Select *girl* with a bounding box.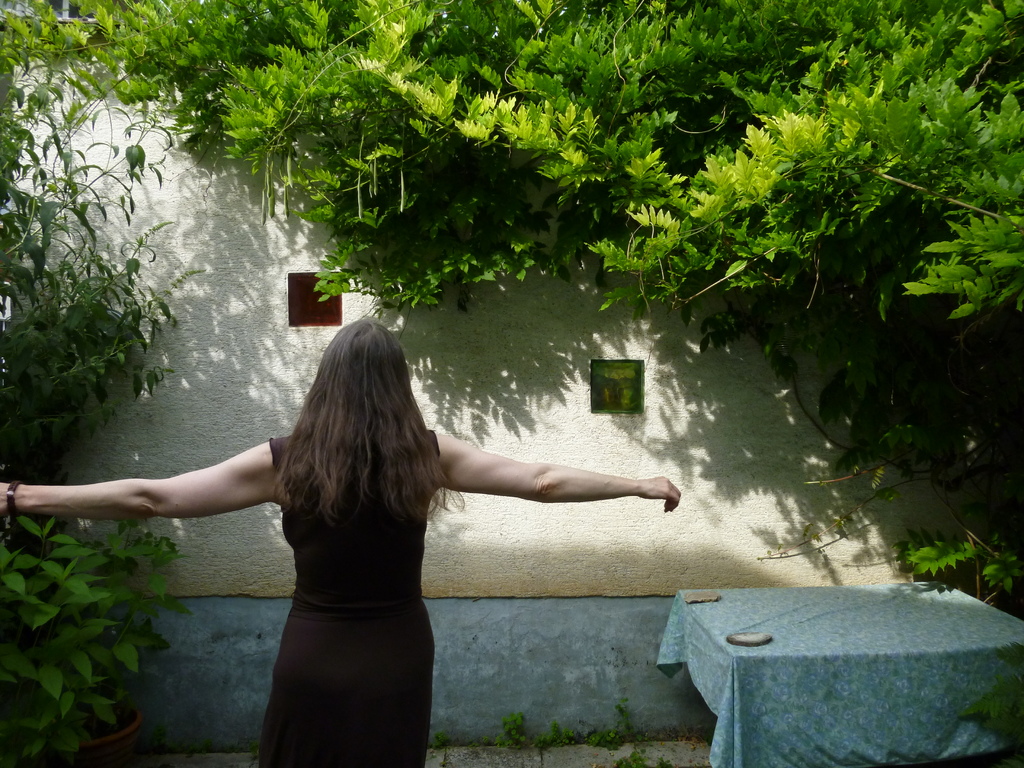
box(0, 314, 679, 767).
